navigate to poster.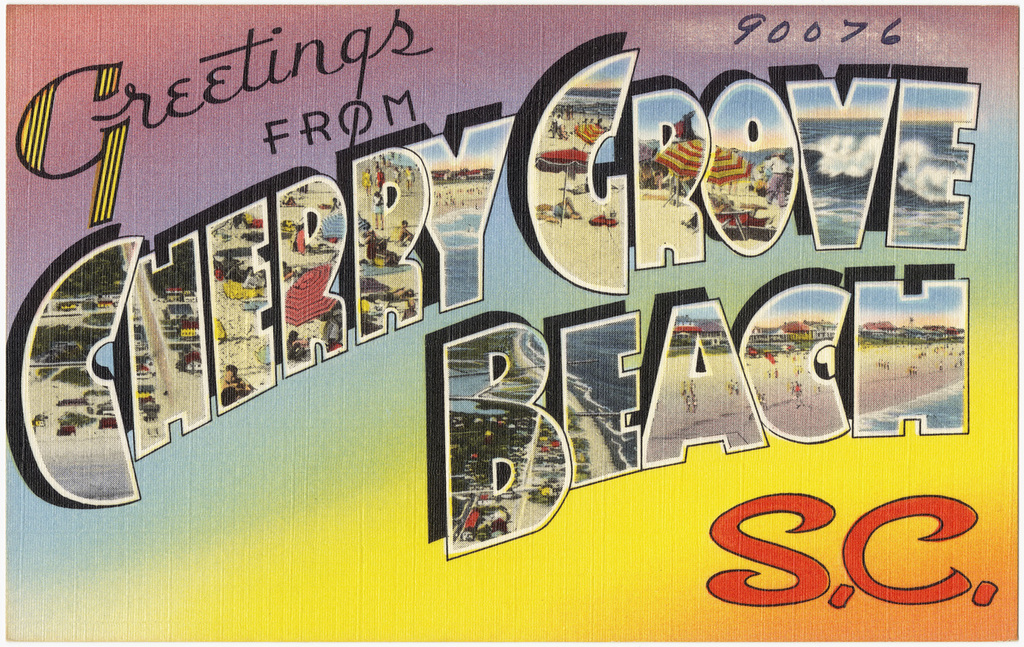
Navigation target: x1=0, y1=0, x2=1023, y2=646.
